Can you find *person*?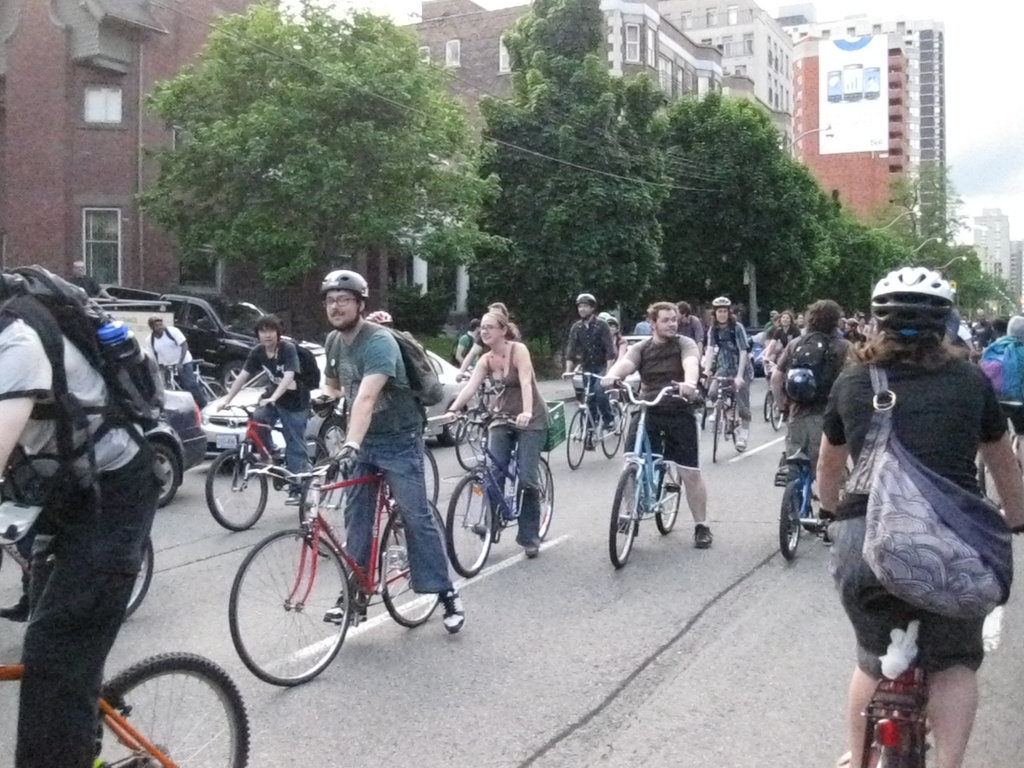
Yes, bounding box: x1=767 y1=303 x2=854 y2=518.
